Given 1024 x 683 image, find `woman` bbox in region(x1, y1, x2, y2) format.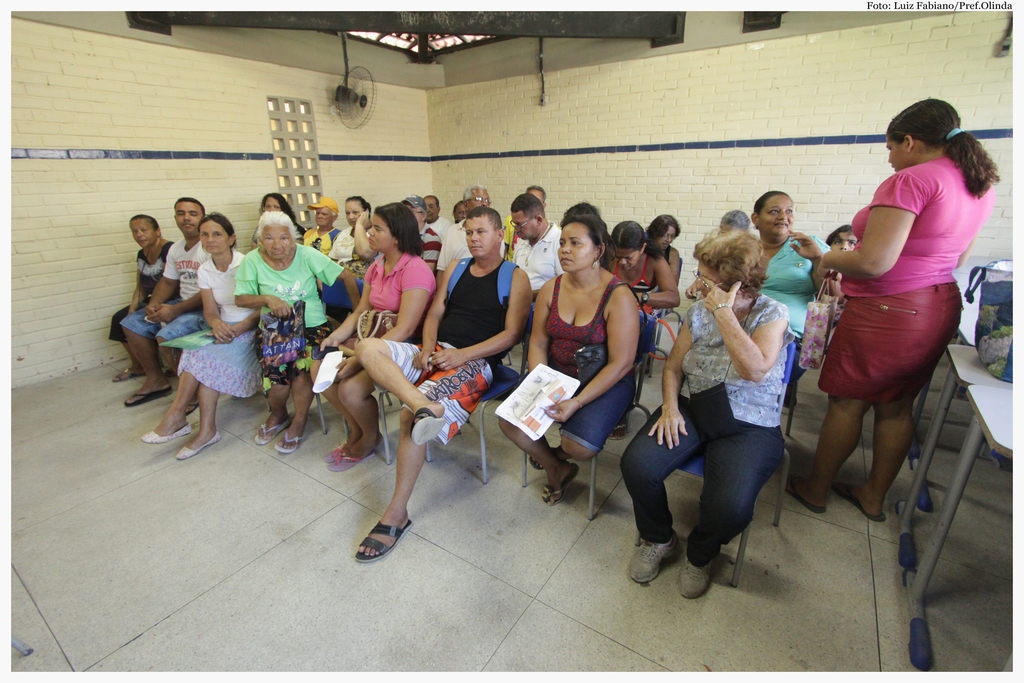
region(515, 209, 662, 535).
